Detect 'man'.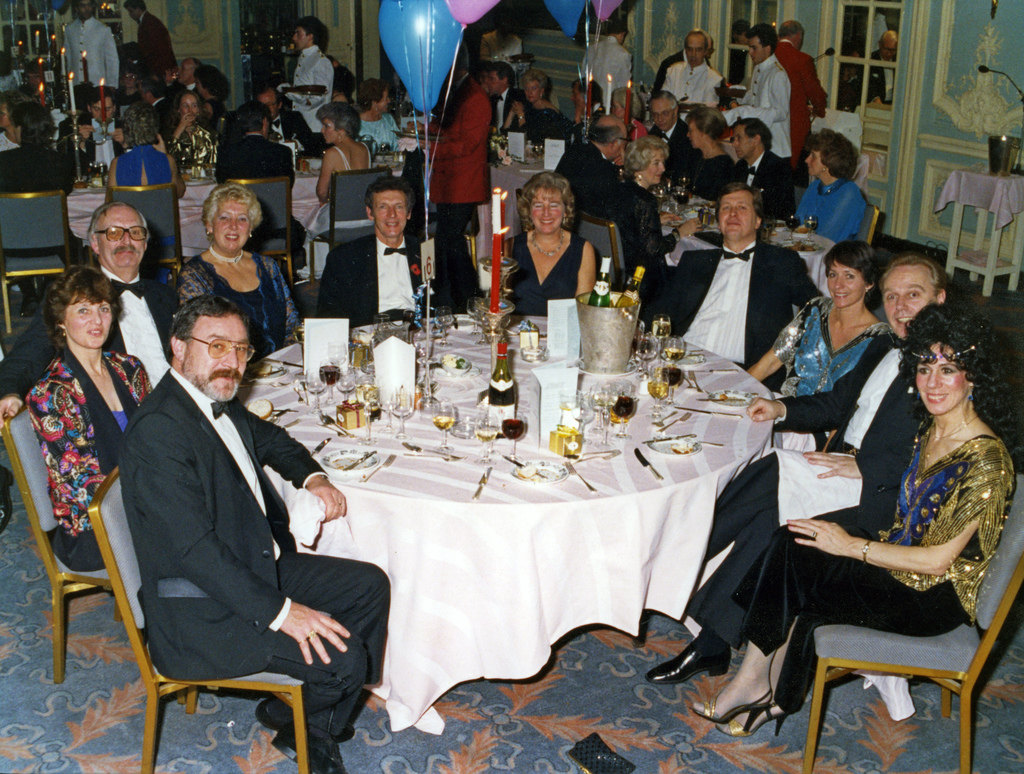
Detected at 657,29,732,163.
